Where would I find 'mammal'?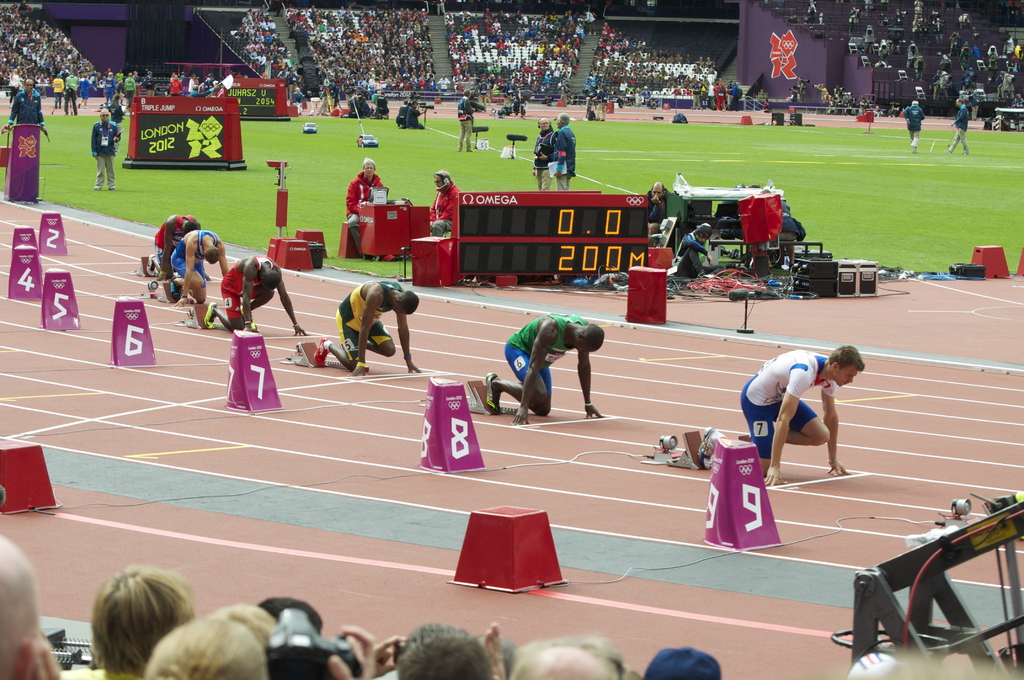
At select_region(858, 0, 872, 11).
